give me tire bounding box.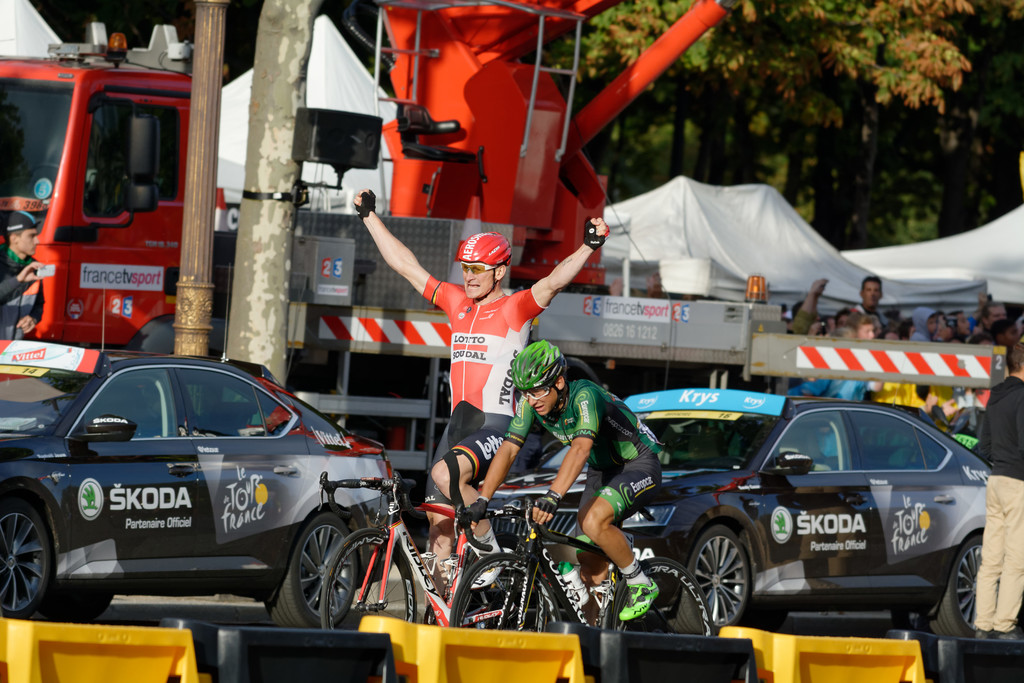
Rect(448, 552, 566, 633).
